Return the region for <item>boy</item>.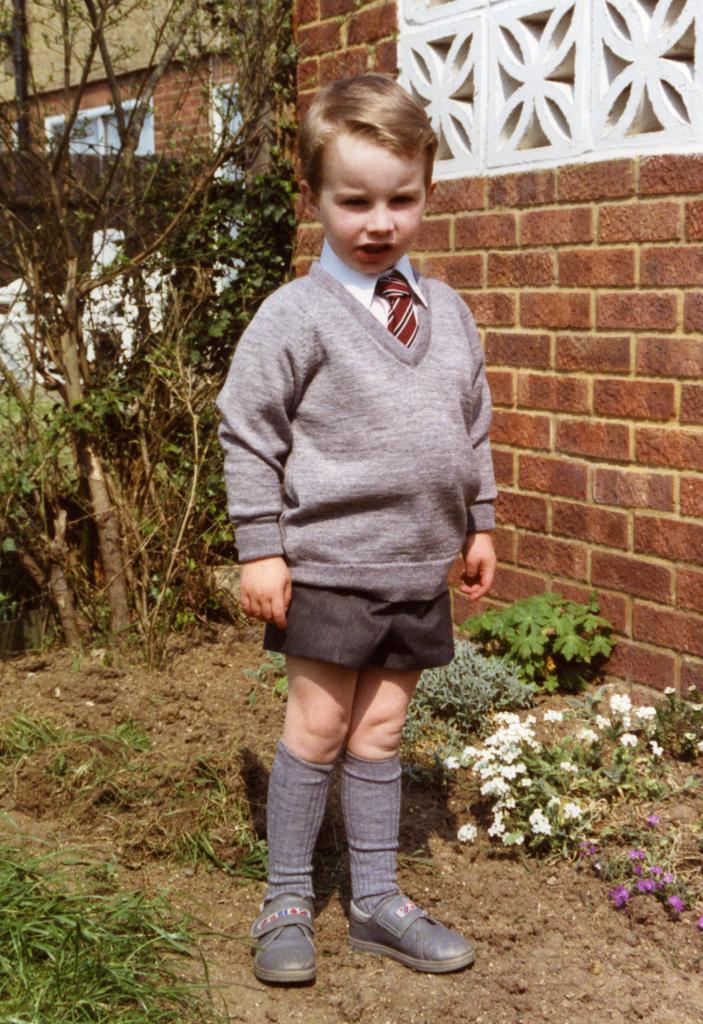
{"left": 214, "top": 65, "right": 494, "bottom": 987}.
